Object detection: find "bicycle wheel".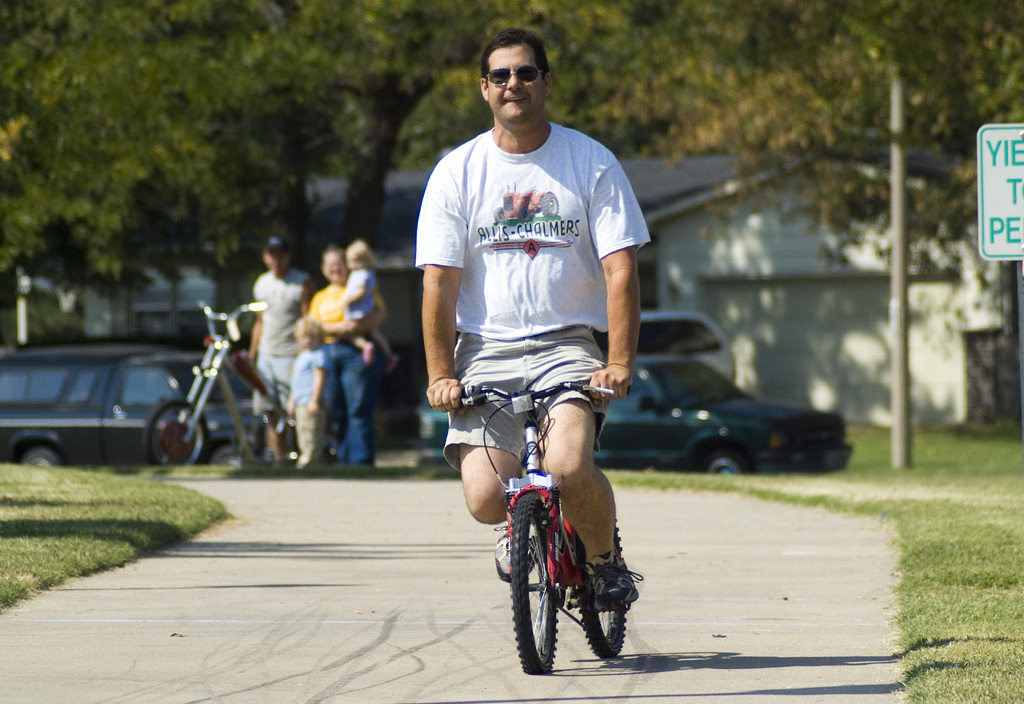
[508,486,560,675].
